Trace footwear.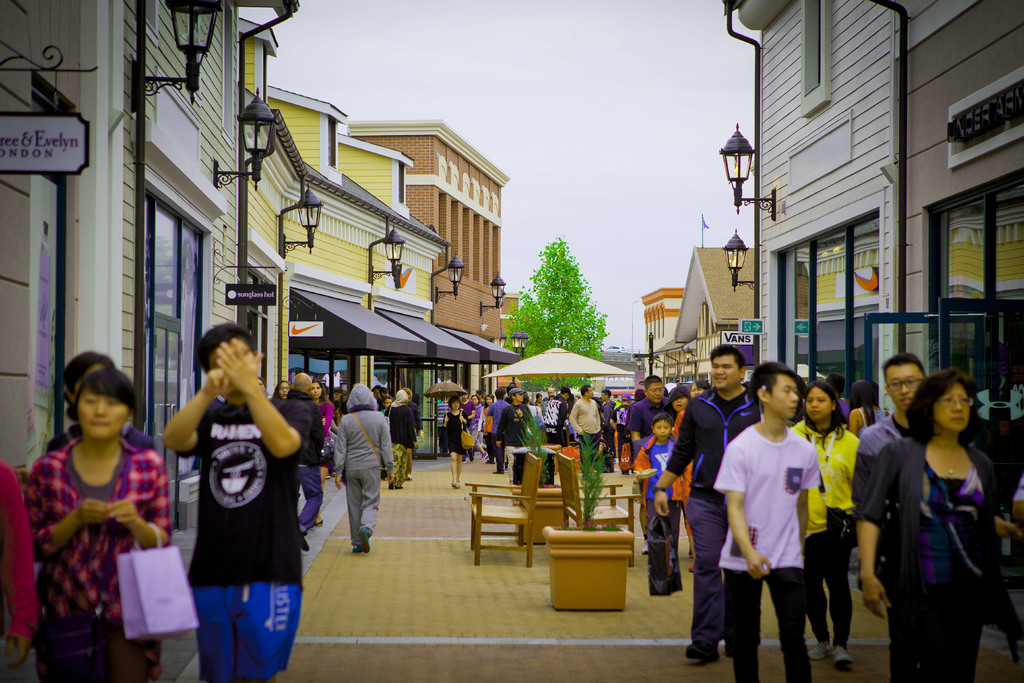
Traced to [687, 545, 692, 555].
